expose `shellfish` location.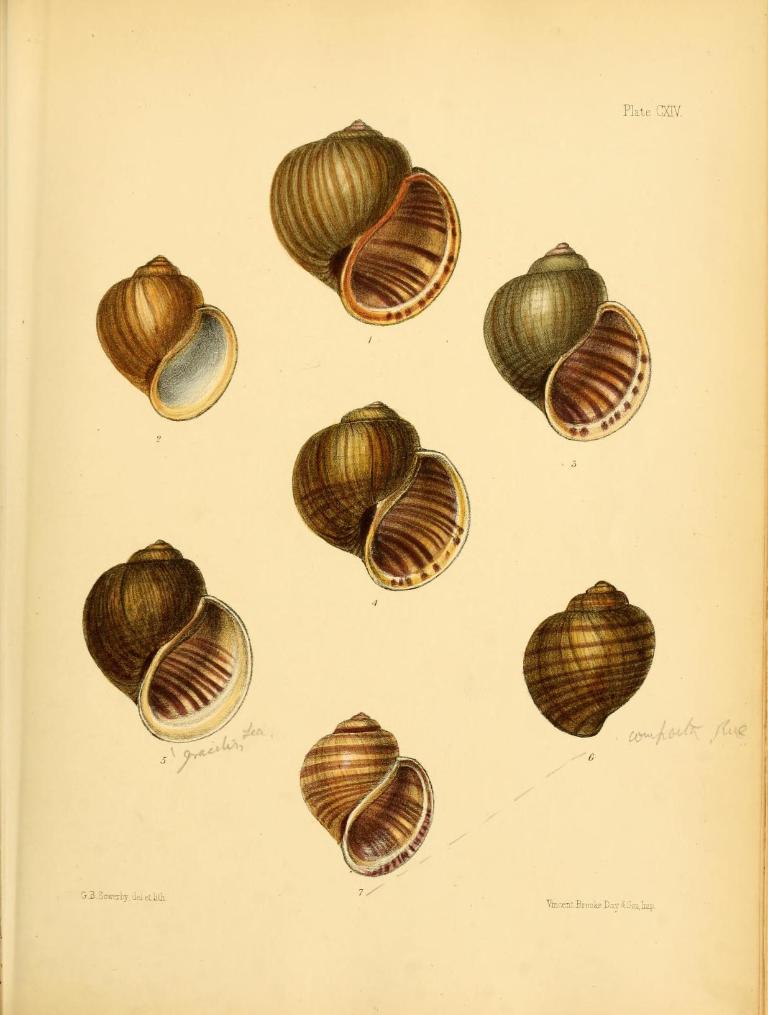
Exposed at 301 712 439 881.
